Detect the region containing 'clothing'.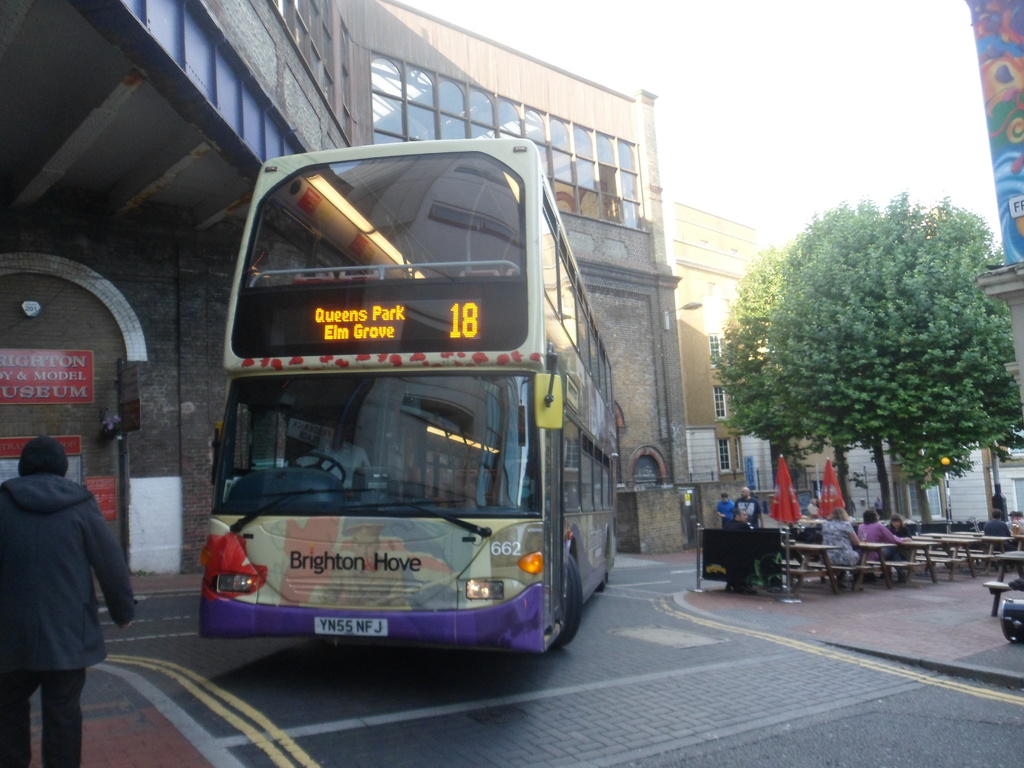
rect(1005, 518, 1023, 534).
